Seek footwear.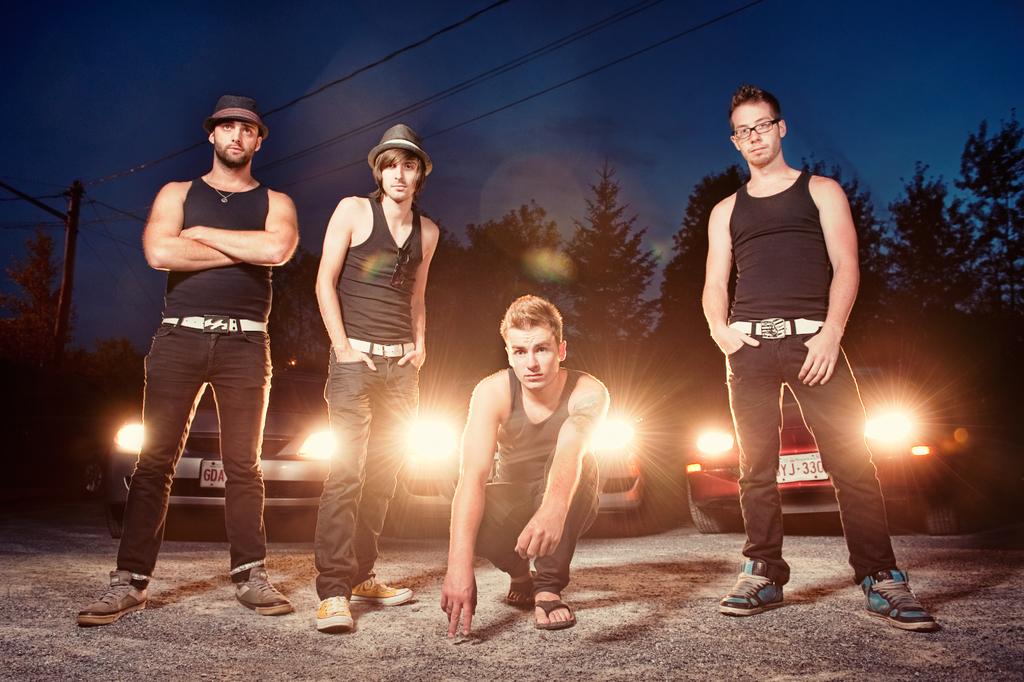
bbox=(314, 596, 356, 633).
